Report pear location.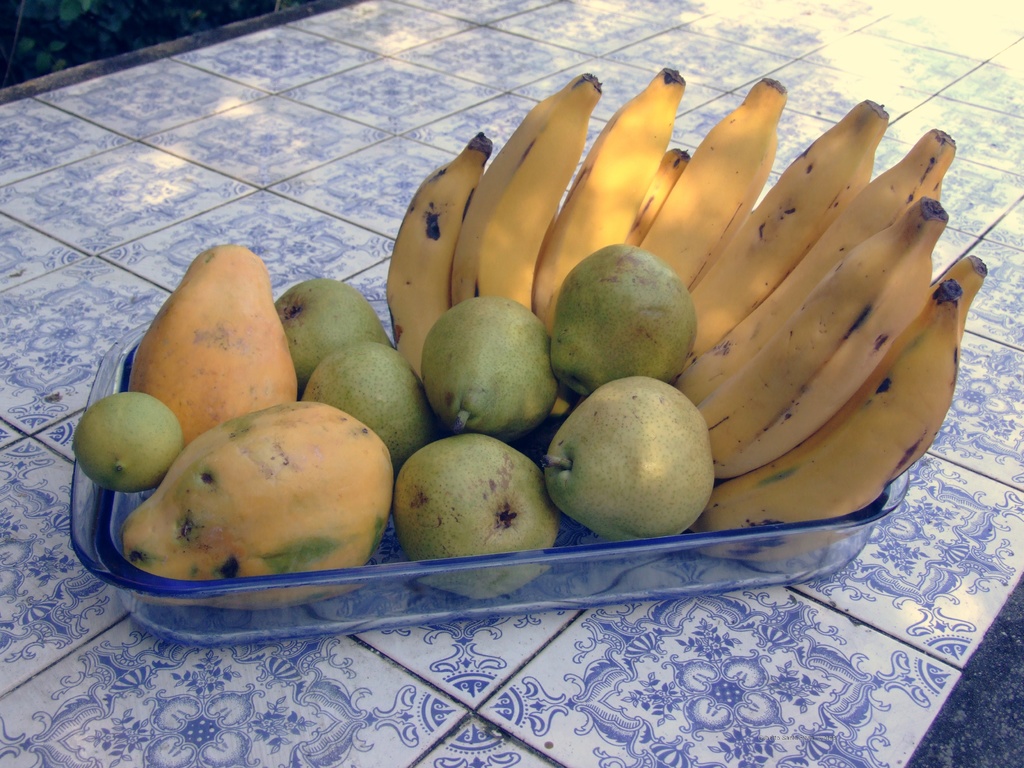
Report: bbox=(299, 340, 438, 482).
